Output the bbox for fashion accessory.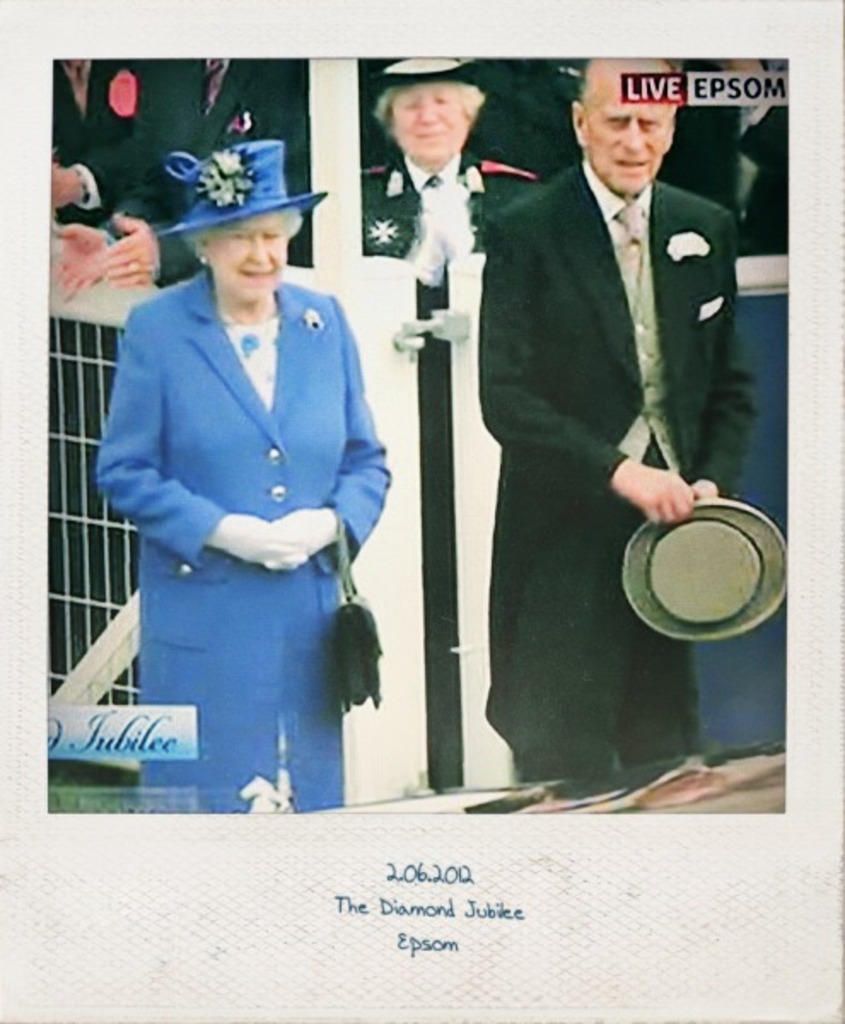
locate(615, 203, 650, 276).
